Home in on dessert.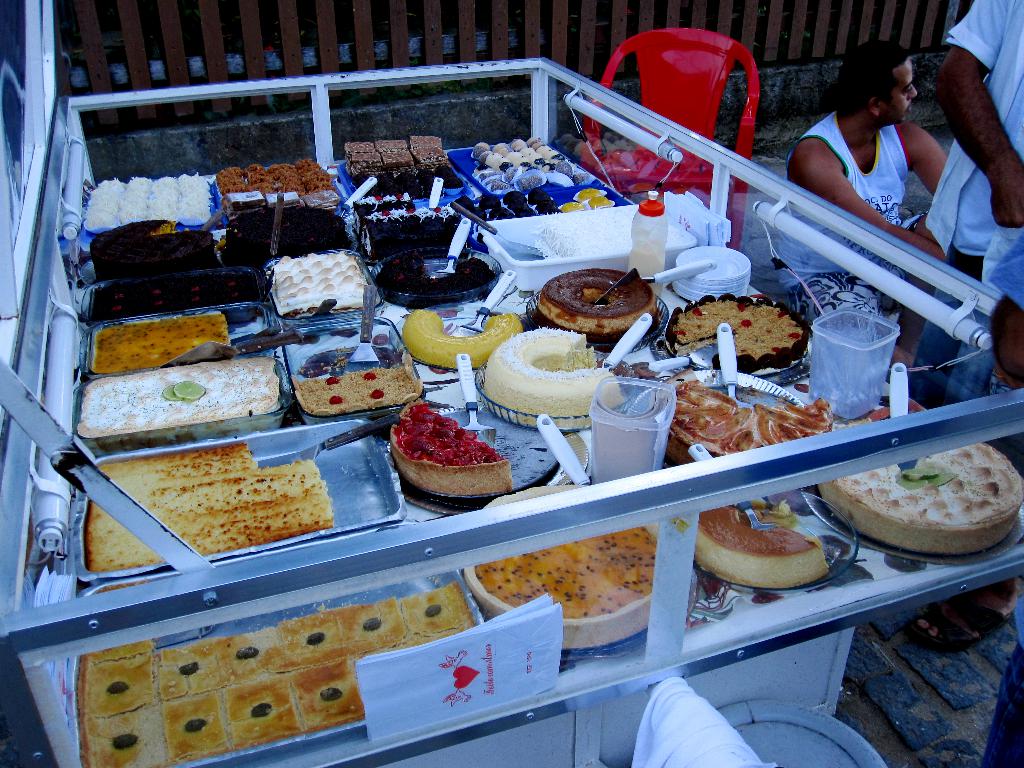
Homed in at x1=399 y1=403 x2=508 y2=508.
